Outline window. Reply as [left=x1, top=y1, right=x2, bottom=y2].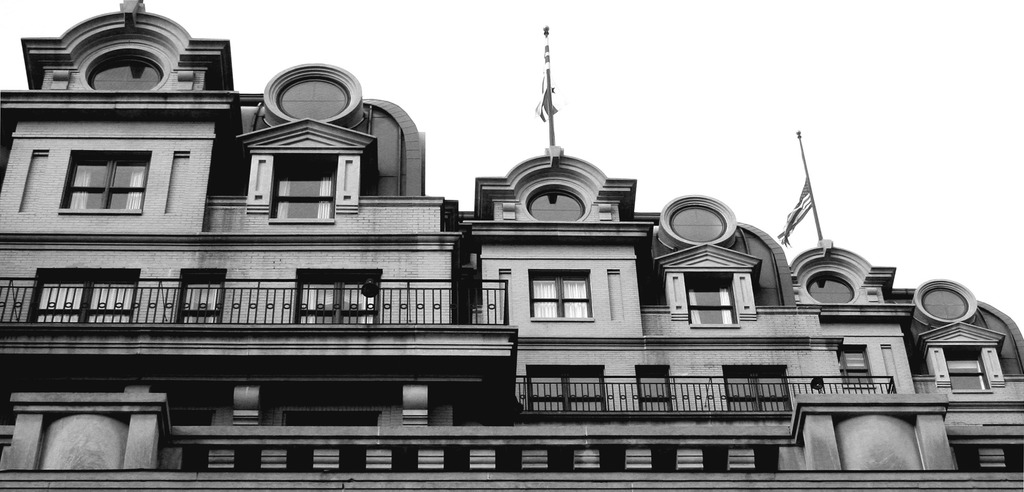
[left=945, top=348, right=993, bottom=393].
